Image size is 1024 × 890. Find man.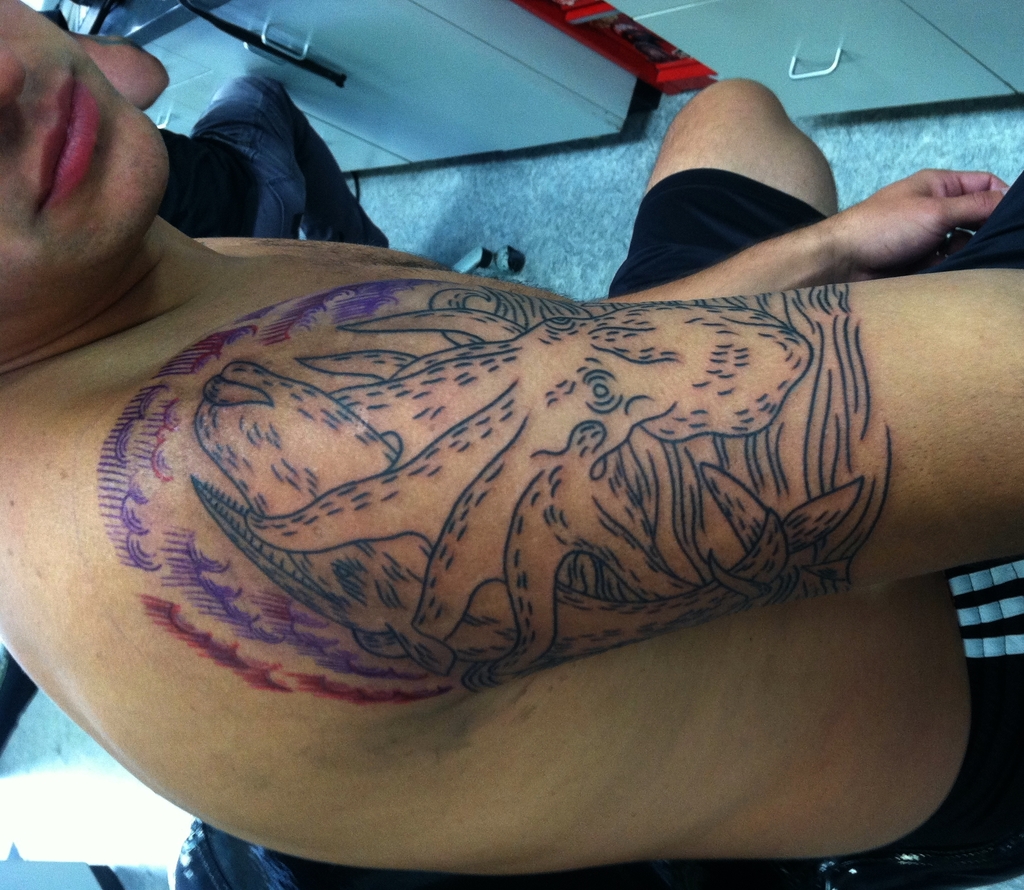
crop(0, 0, 1023, 889).
